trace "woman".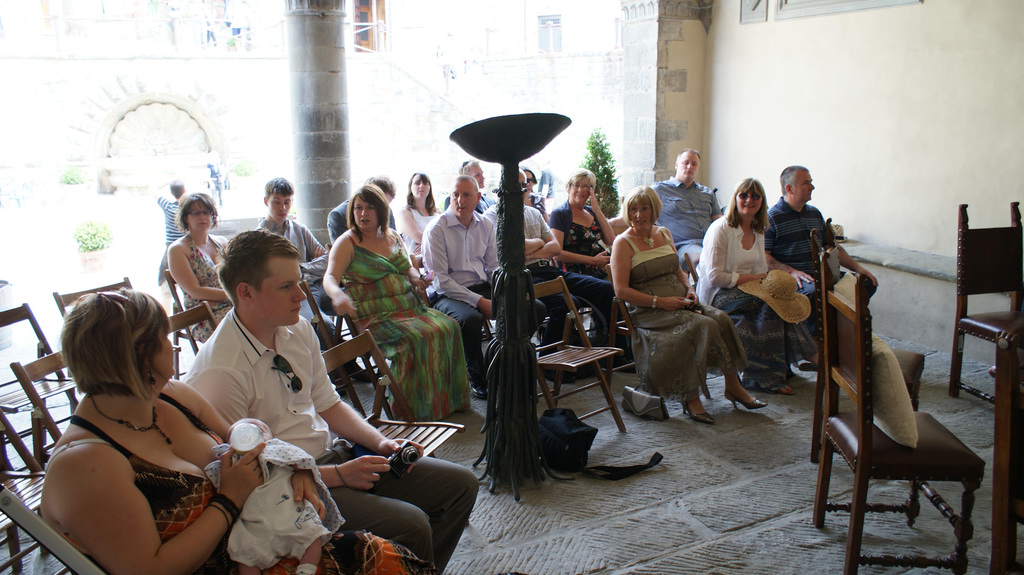
Traced to bbox=[168, 191, 266, 370].
